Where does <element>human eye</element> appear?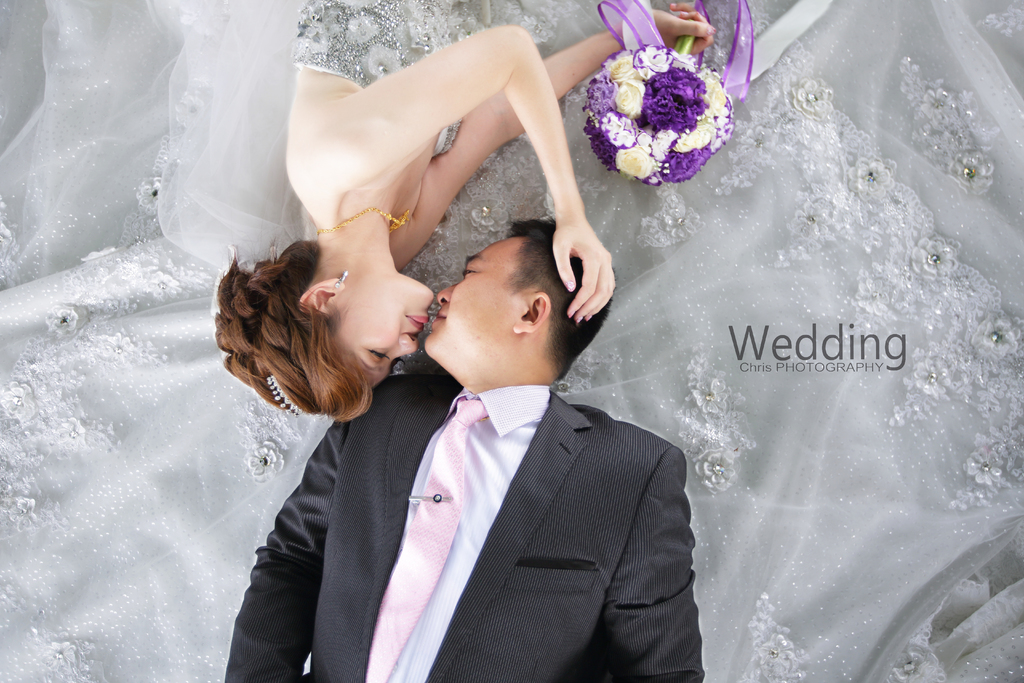
Appears at l=463, t=265, r=479, b=277.
